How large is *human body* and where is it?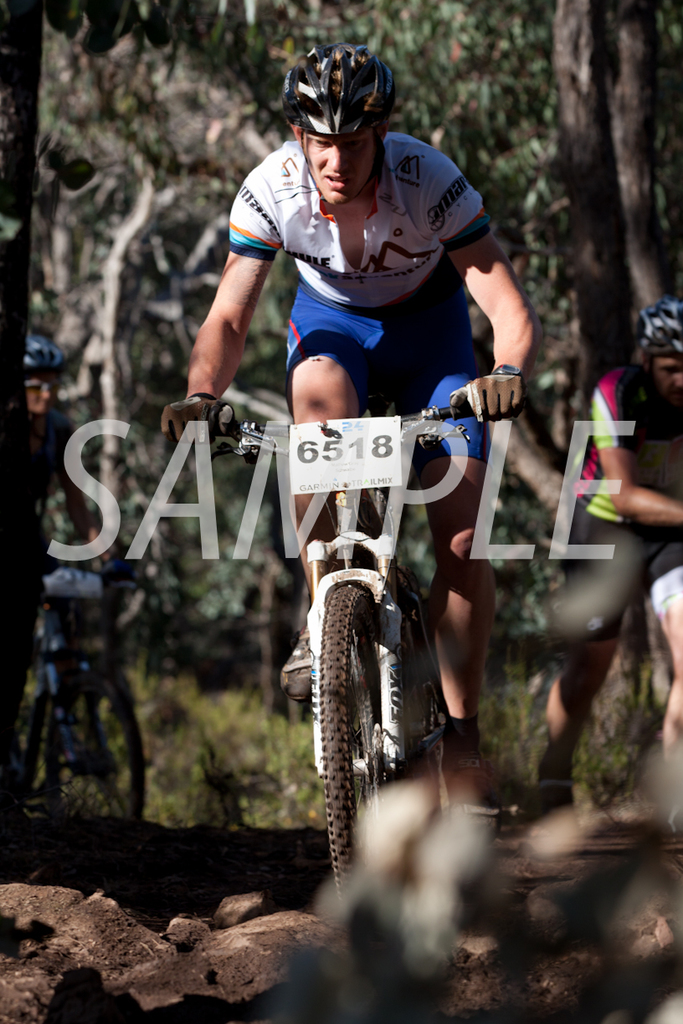
Bounding box: BBox(532, 363, 682, 842).
